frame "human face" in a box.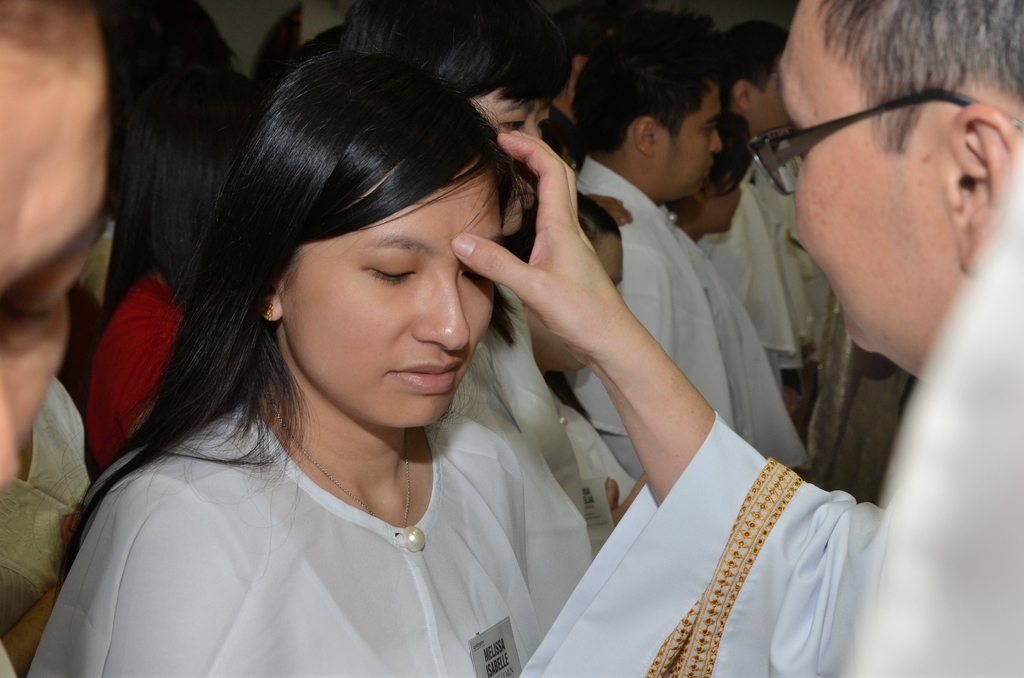
rect(468, 93, 552, 236).
